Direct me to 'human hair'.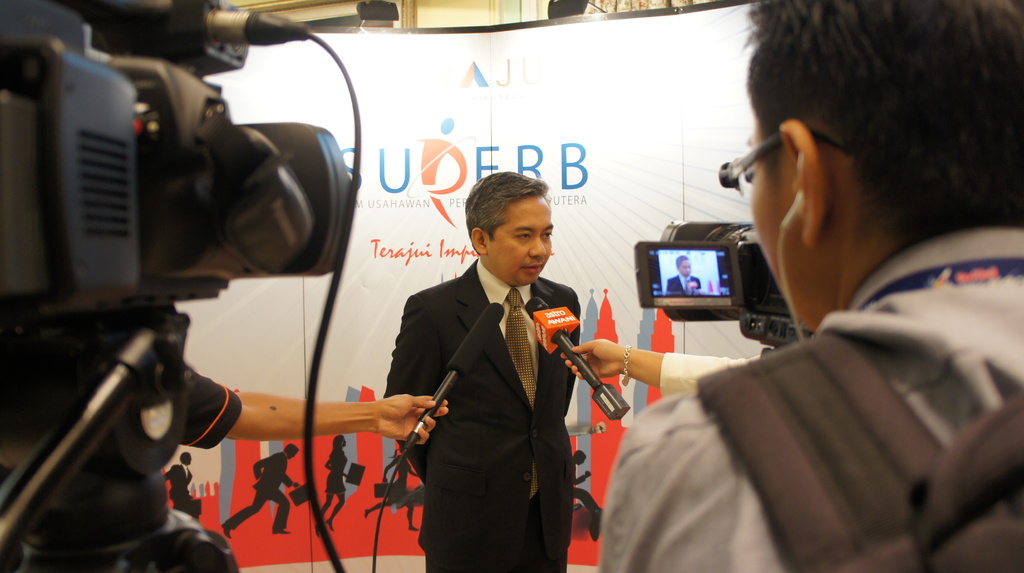
Direction: x1=703 y1=0 x2=984 y2=273.
